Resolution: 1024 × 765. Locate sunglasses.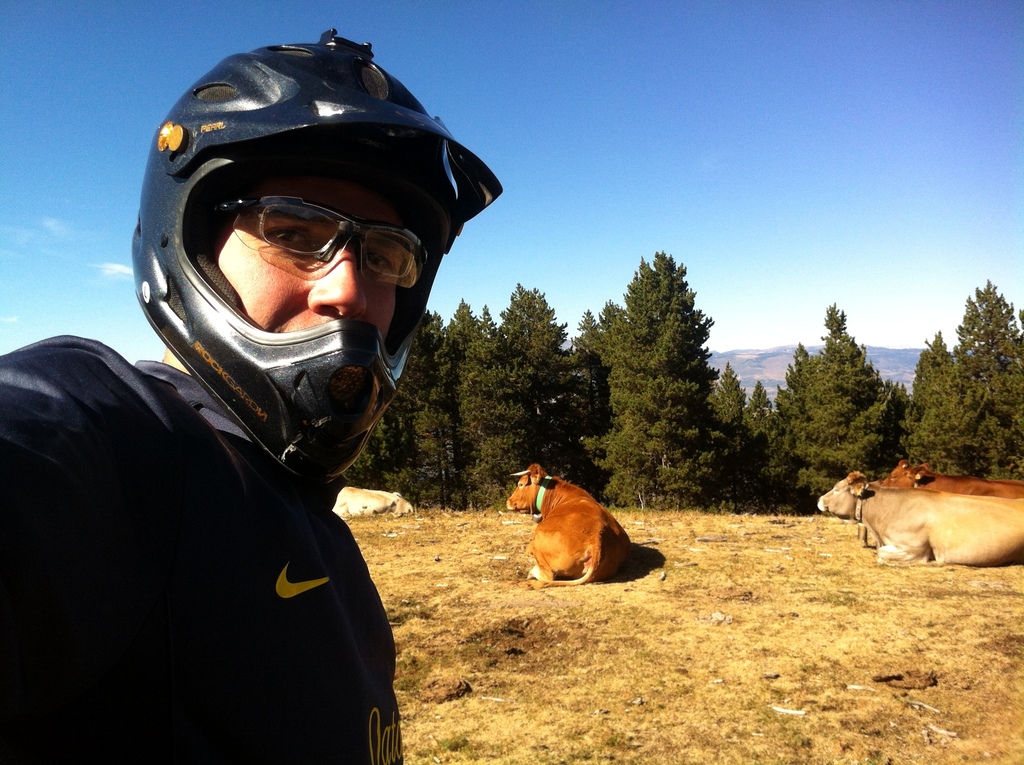
l=212, t=195, r=428, b=287.
